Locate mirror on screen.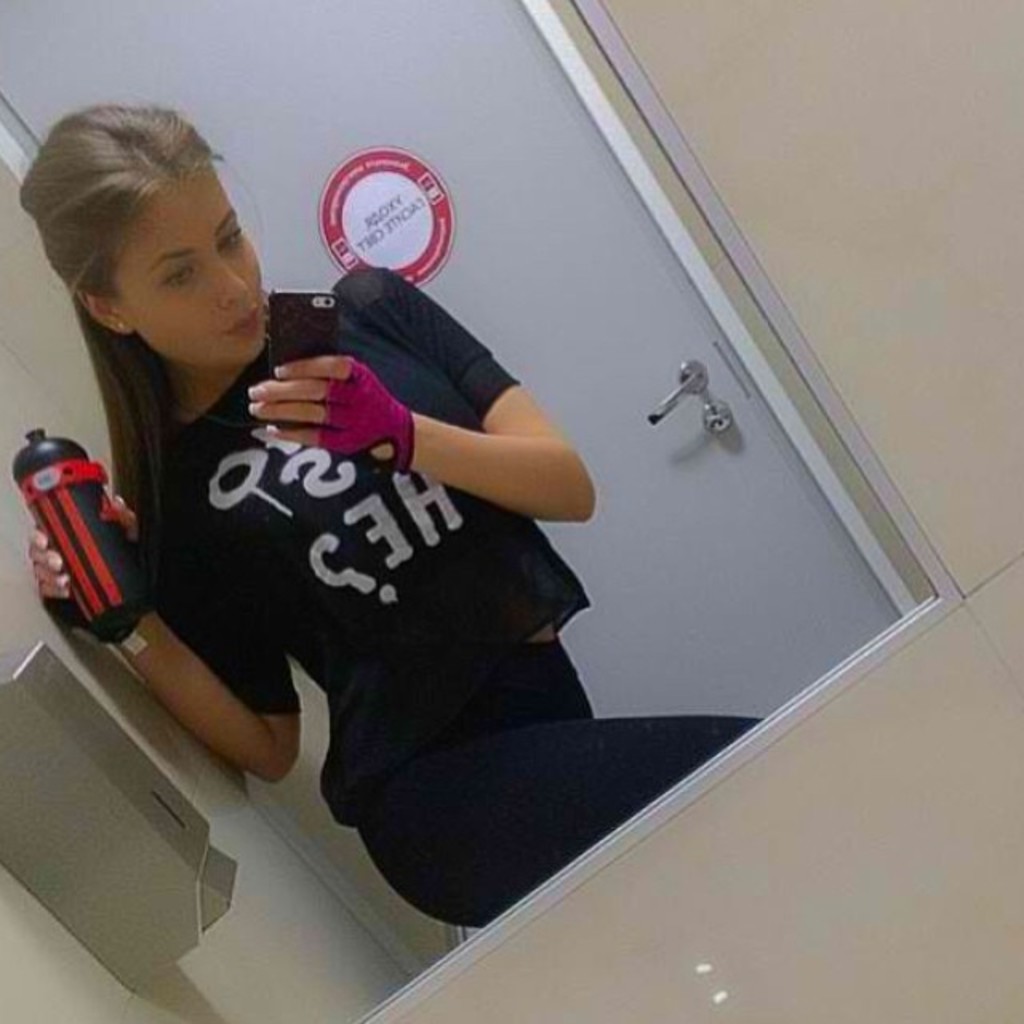
On screen at 0 0 907 1022.
